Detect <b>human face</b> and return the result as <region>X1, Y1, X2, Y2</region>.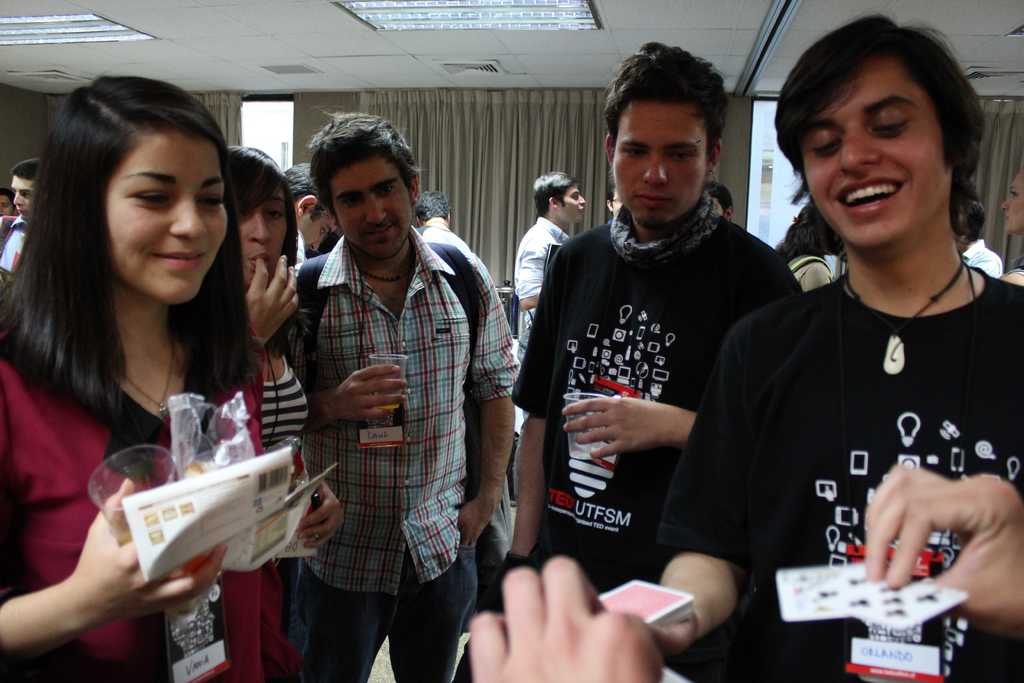
<region>239, 190, 286, 290</region>.
